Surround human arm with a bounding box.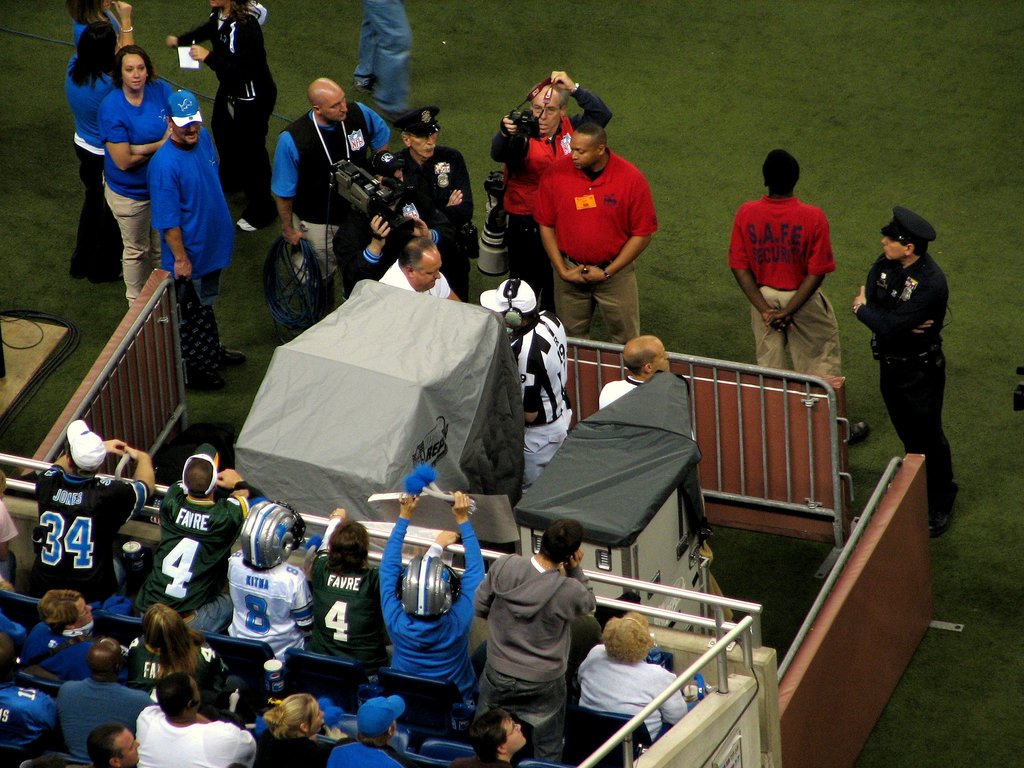
<bbox>323, 214, 388, 296</bbox>.
